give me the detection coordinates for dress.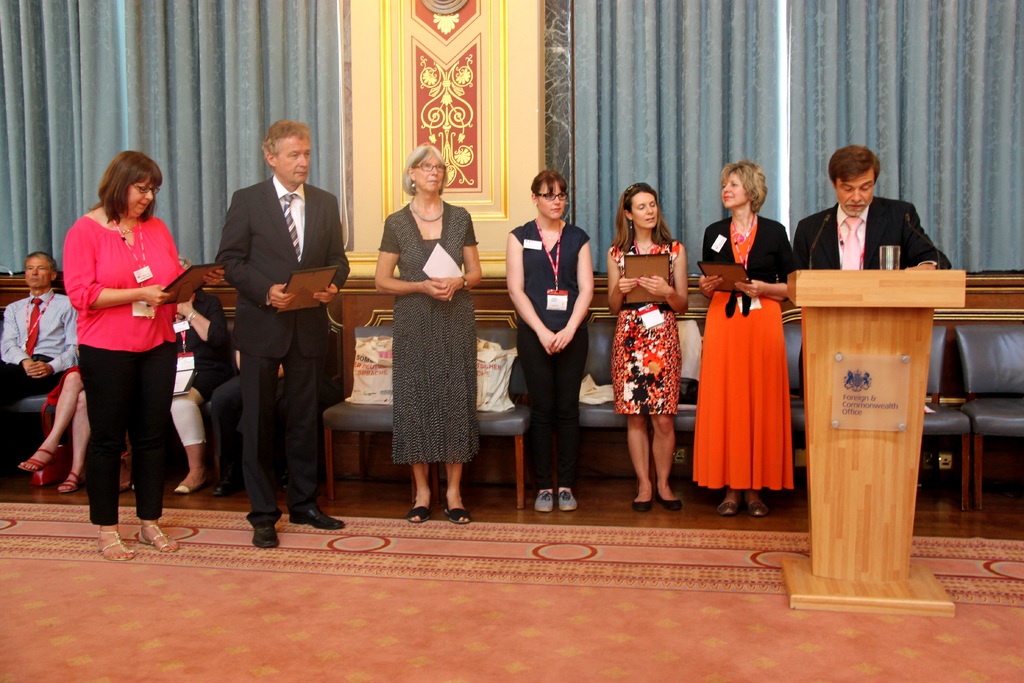
<bbox>692, 215, 797, 491</bbox>.
